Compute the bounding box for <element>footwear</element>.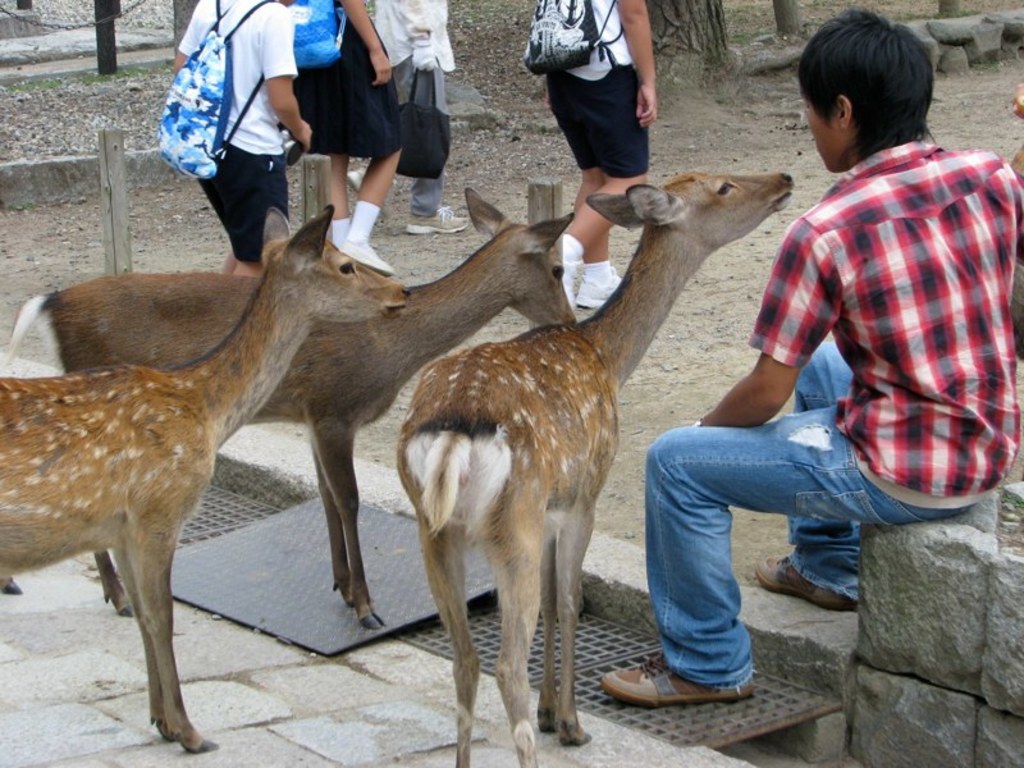
(left=762, top=556, right=859, bottom=614).
